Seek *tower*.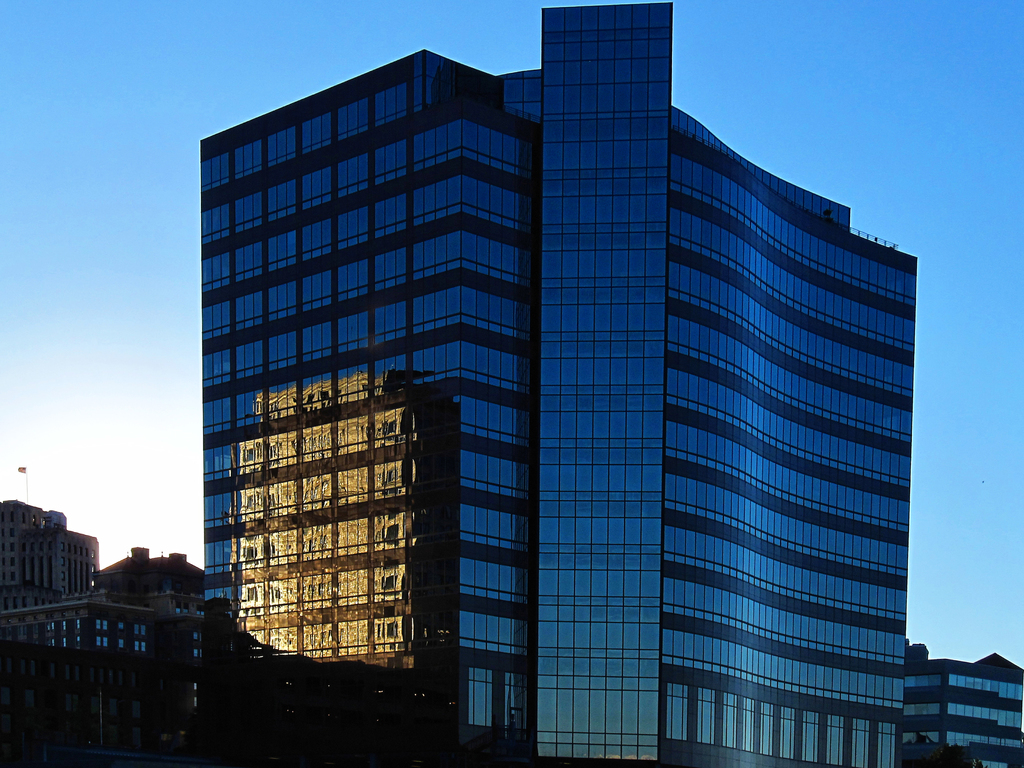
(196, 0, 920, 767).
